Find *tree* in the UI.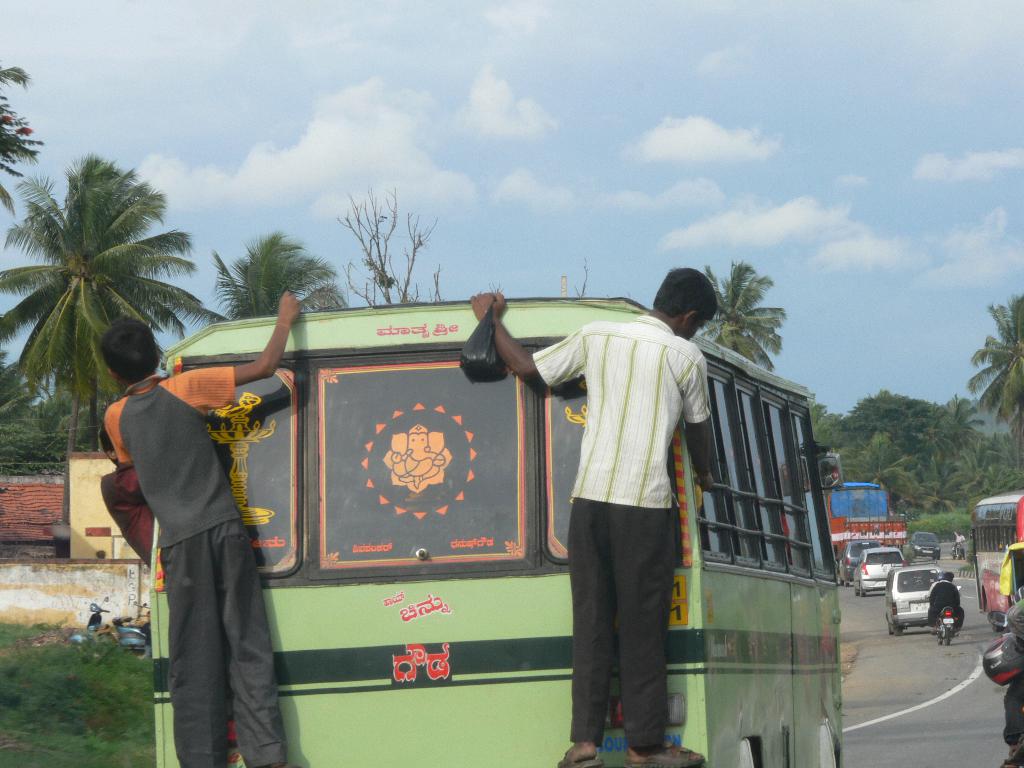
UI element at box=[696, 259, 791, 371].
